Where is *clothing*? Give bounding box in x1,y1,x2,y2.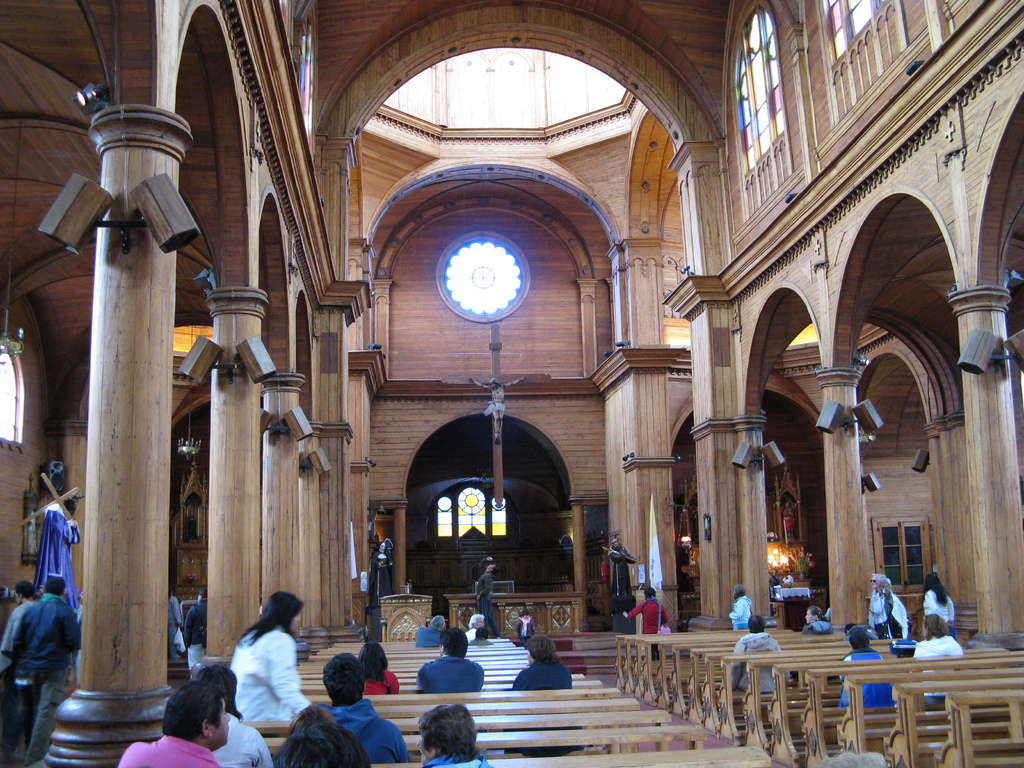
118,731,221,767.
